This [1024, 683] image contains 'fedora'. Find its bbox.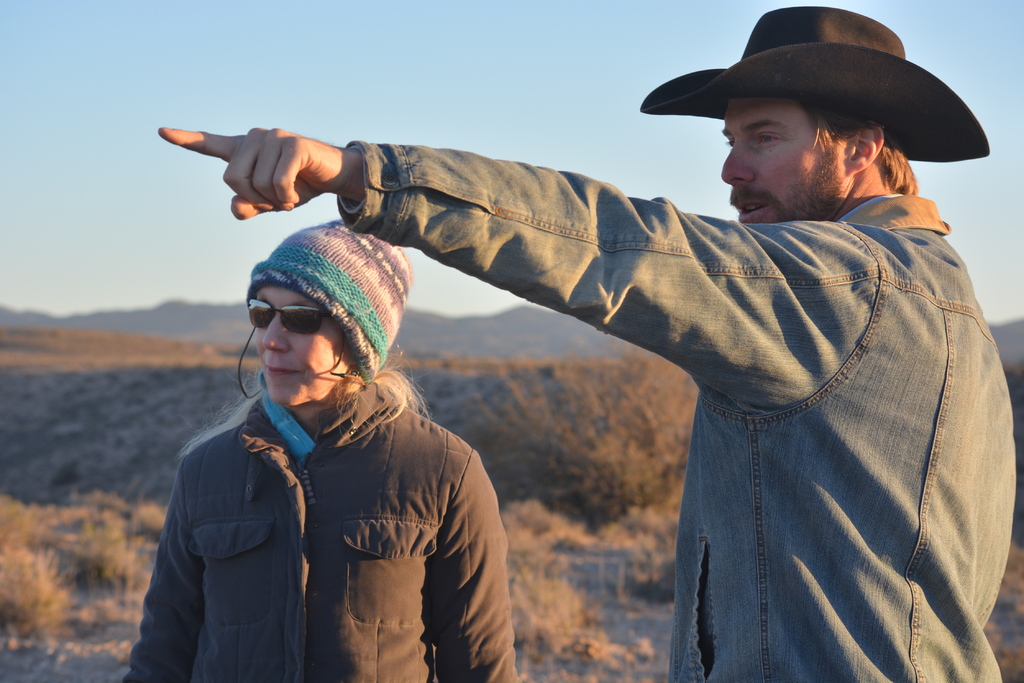
l=638, t=3, r=995, b=163.
